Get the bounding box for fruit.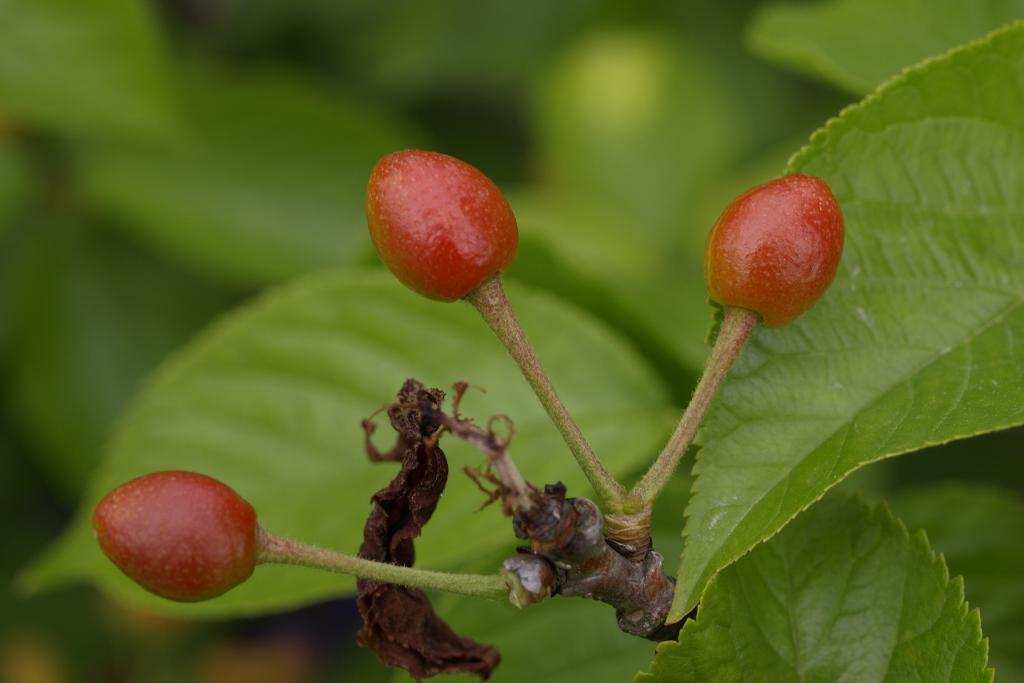
[x1=89, y1=474, x2=258, y2=607].
